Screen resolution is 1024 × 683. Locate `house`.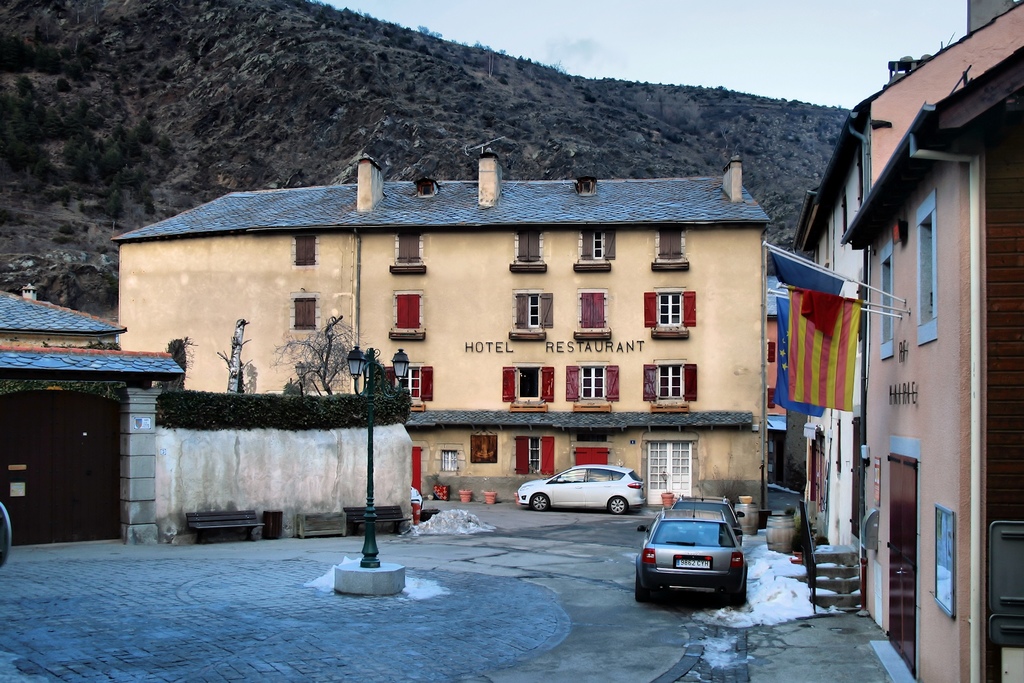
[781,36,985,615].
